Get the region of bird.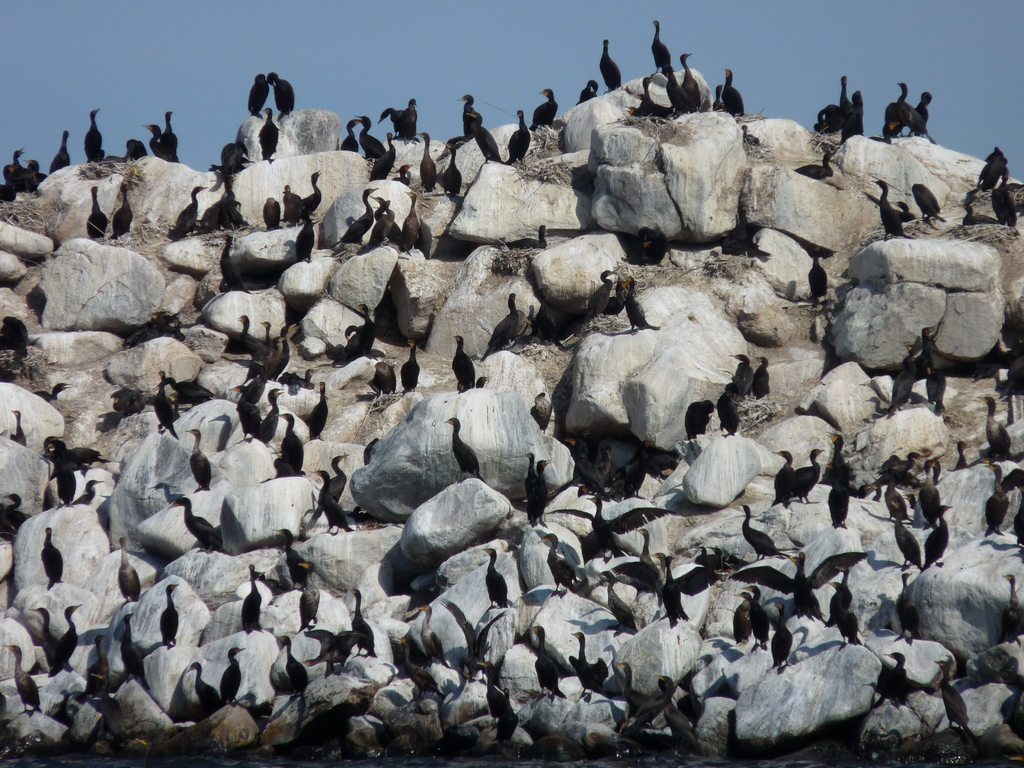
(485,294,542,358).
